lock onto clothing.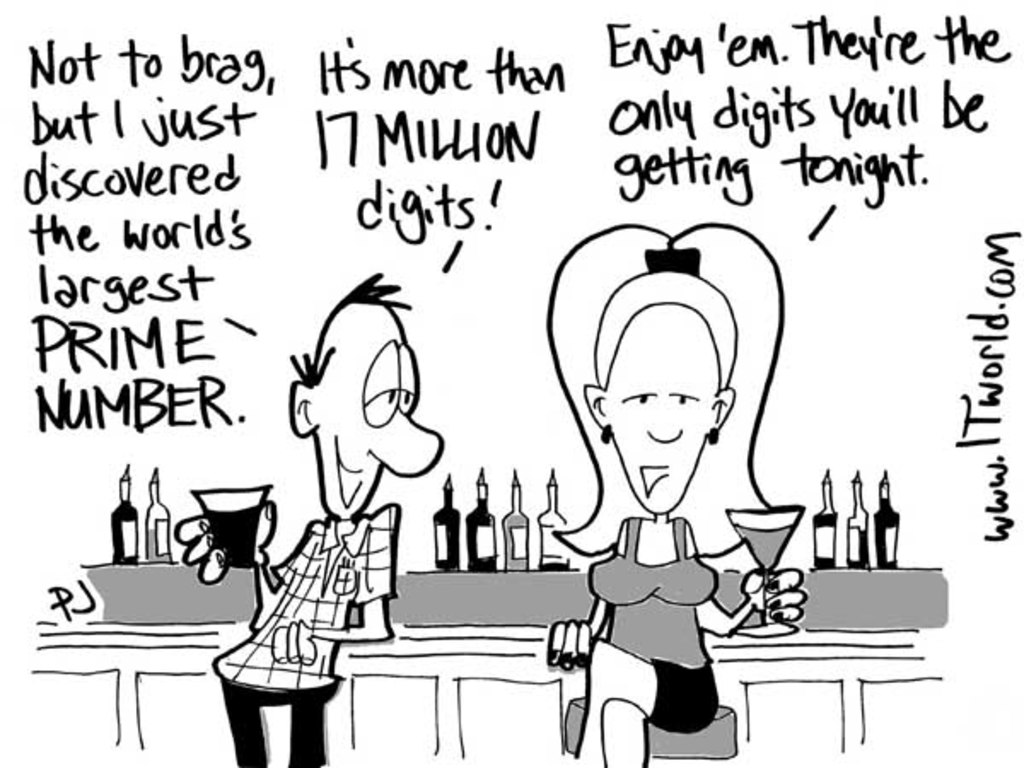
Locked: l=215, t=497, r=399, b=766.
